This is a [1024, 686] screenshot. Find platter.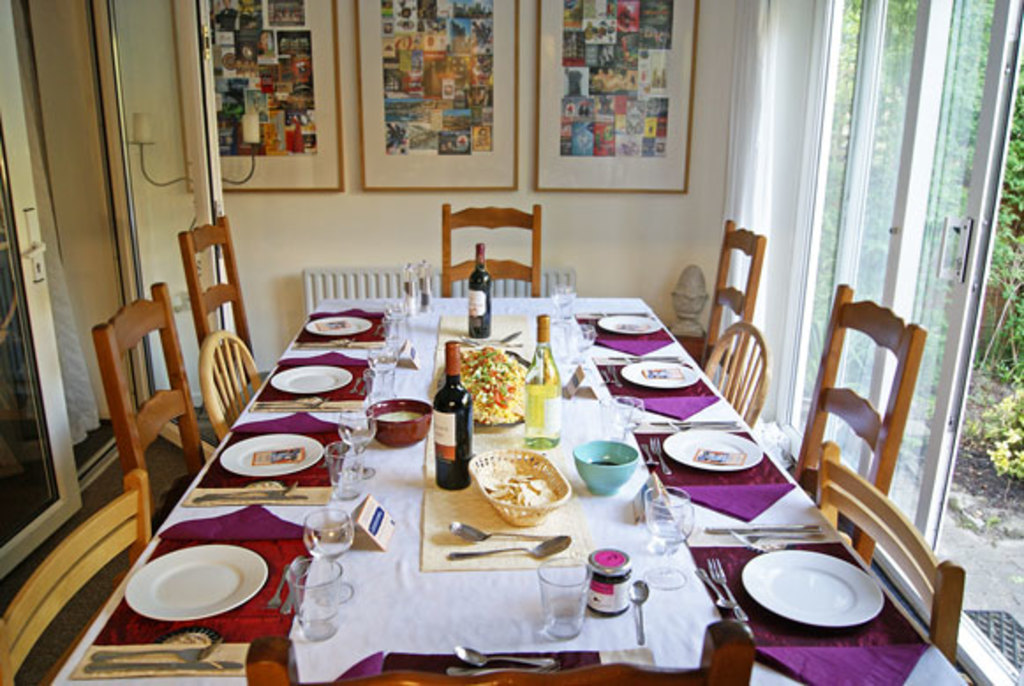
Bounding box: <region>129, 545, 266, 623</region>.
